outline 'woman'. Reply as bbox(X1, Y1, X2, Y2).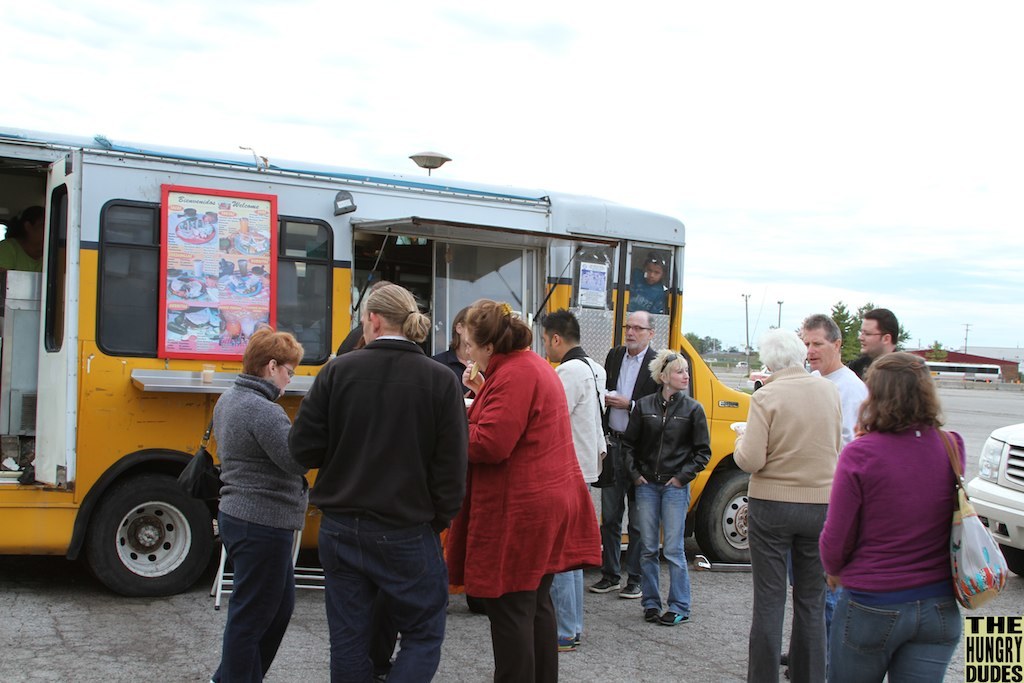
bbox(434, 294, 611, 682).
